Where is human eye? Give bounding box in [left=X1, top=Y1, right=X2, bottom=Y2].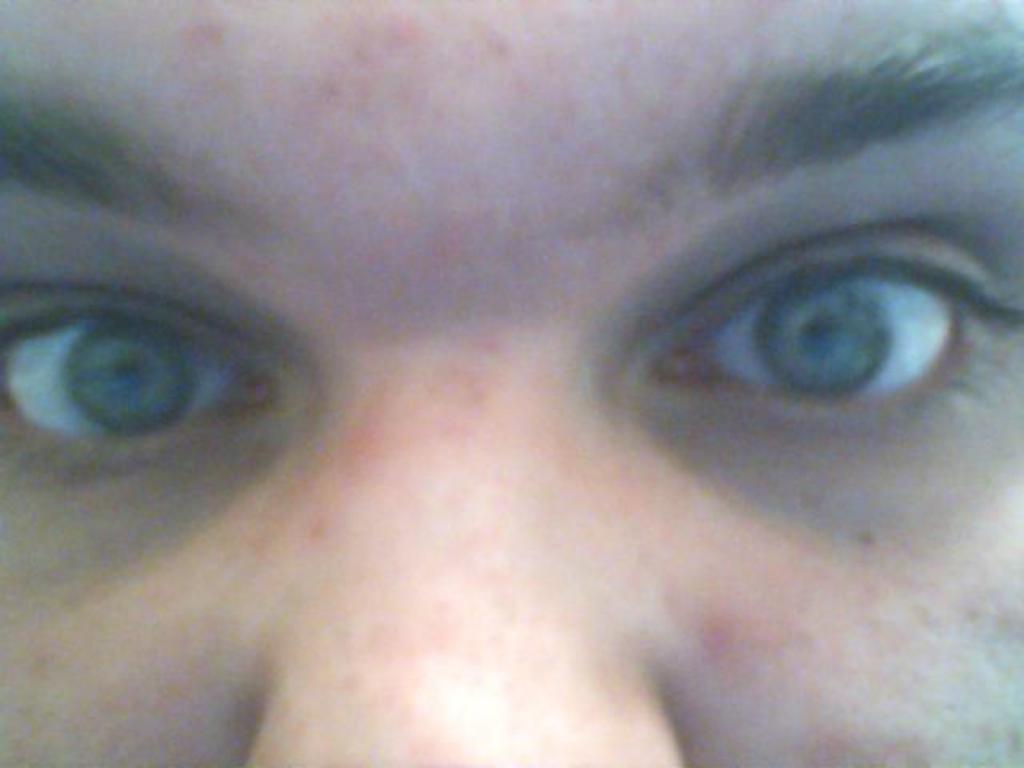
[left=638, top=213, right=1022, bottom=445].
